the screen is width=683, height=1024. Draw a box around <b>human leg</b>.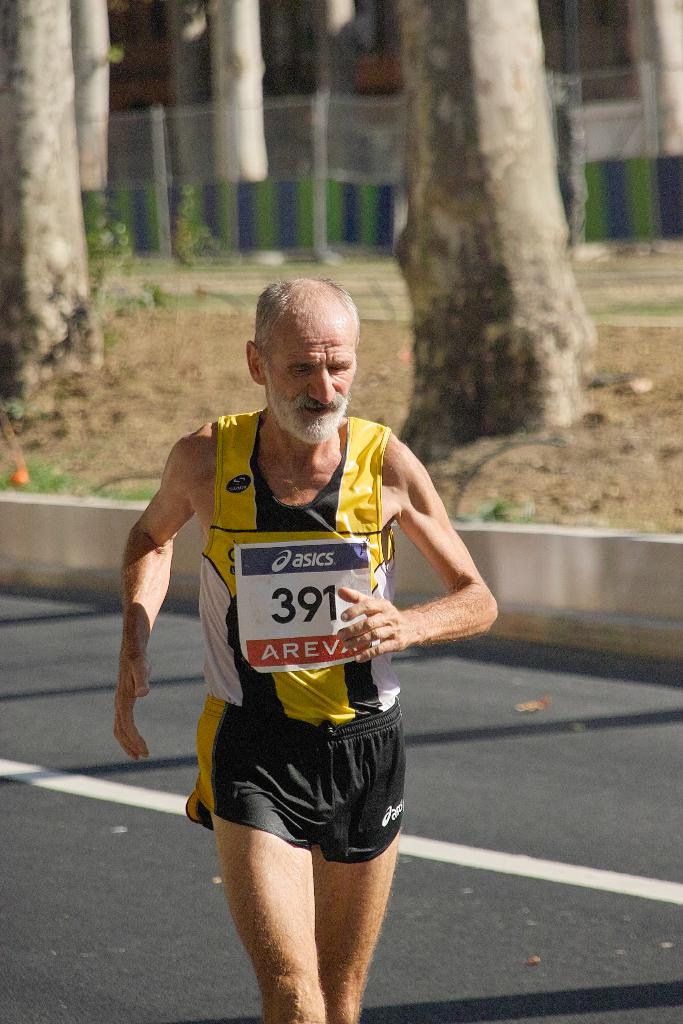
box(204, 700, 315, 1023).
